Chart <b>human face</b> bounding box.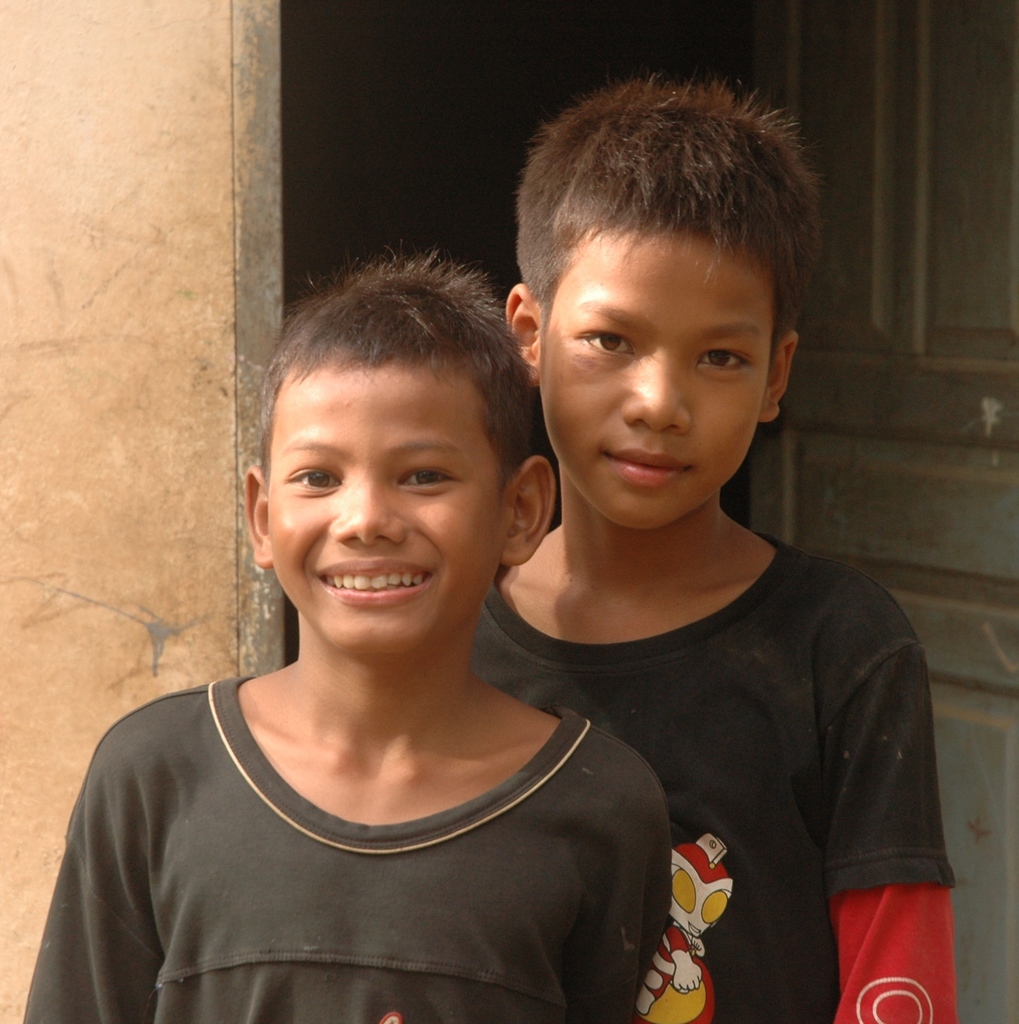
Charted: bbox=[269, 360, 508, 664].
